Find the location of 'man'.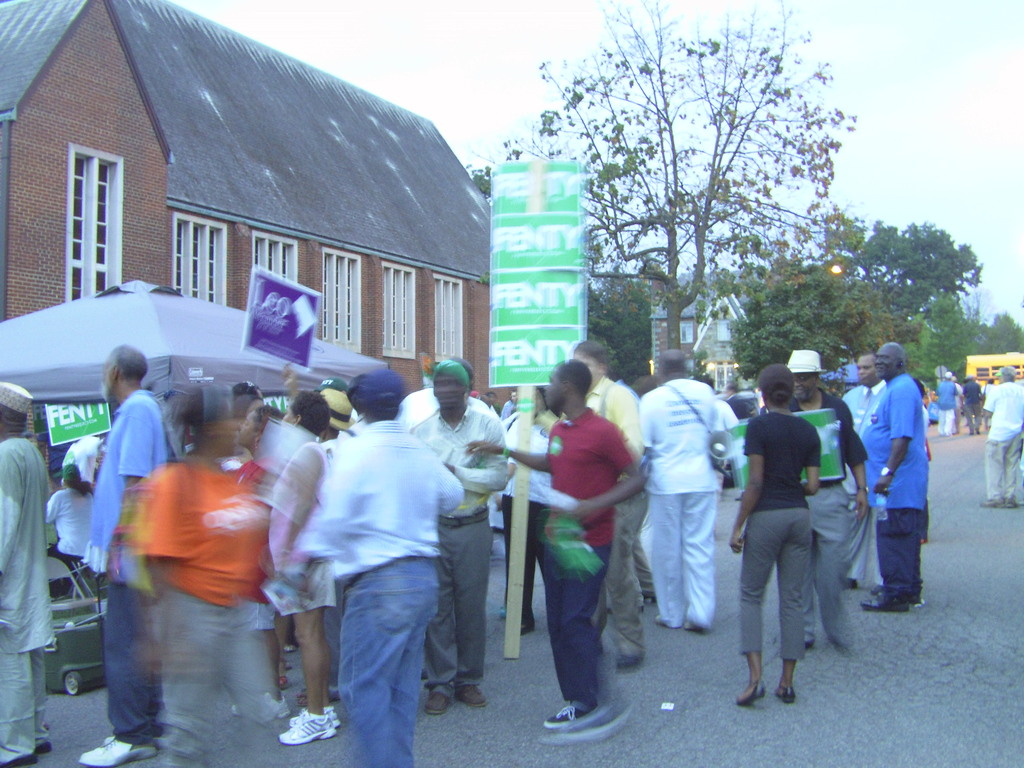
Location: bbox=[976, 364, 1023, 507].
